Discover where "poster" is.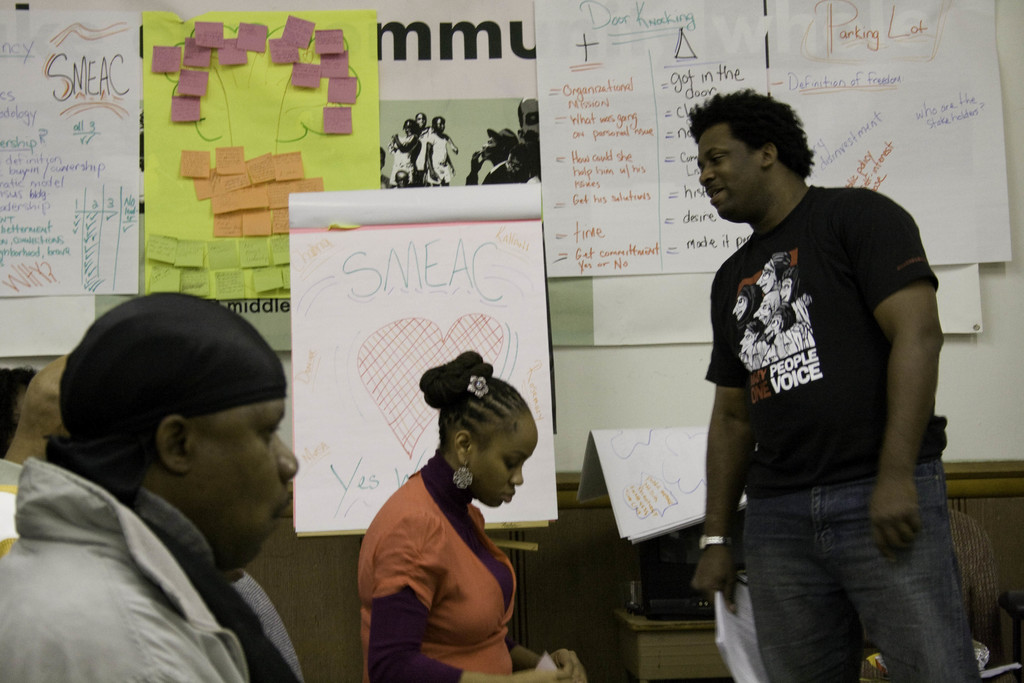
Discovered at (x1=764, y1=0, x2=1012, y2=265).
